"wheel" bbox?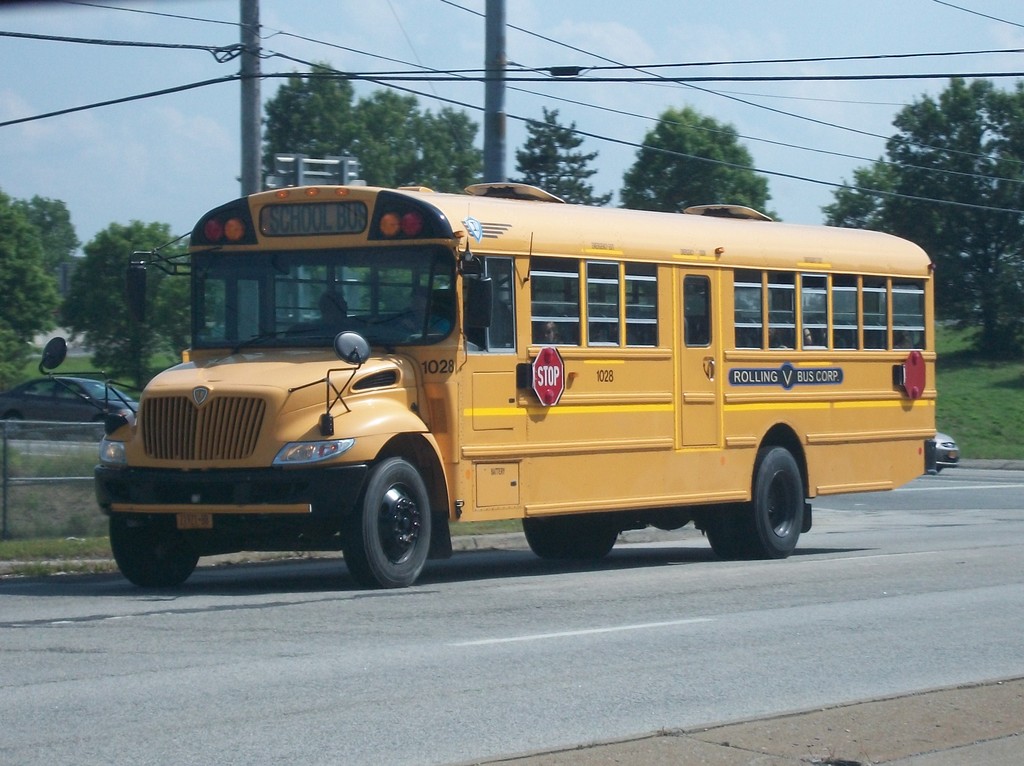
x1=564 y1=529 x2=616 y2=558
